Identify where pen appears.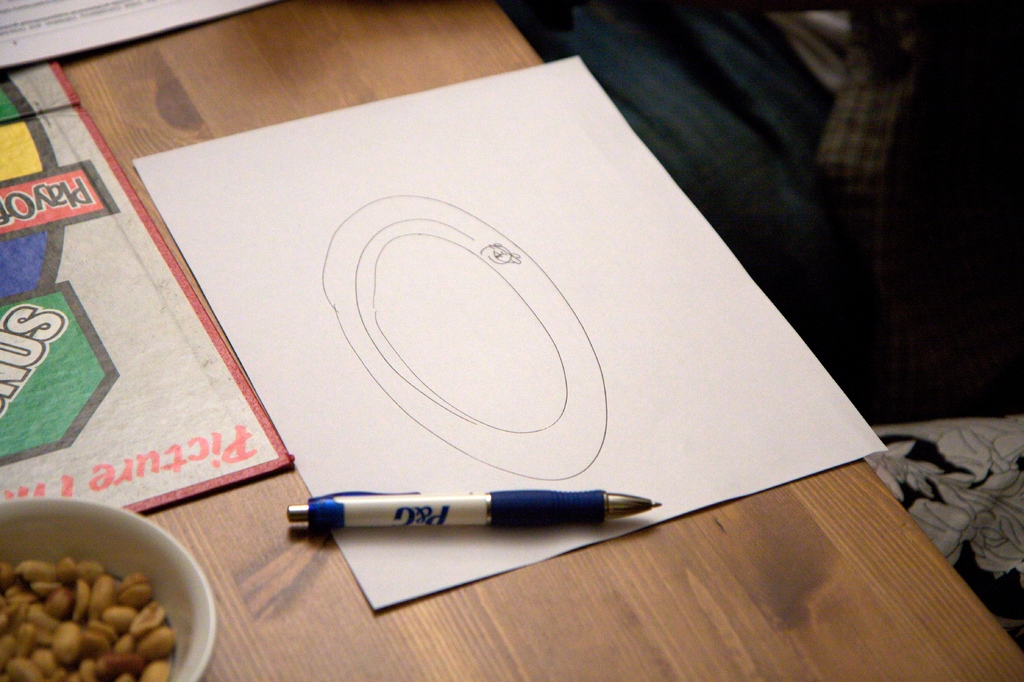
Appears at x1=284 y1=489 x2=662 y2=531.
